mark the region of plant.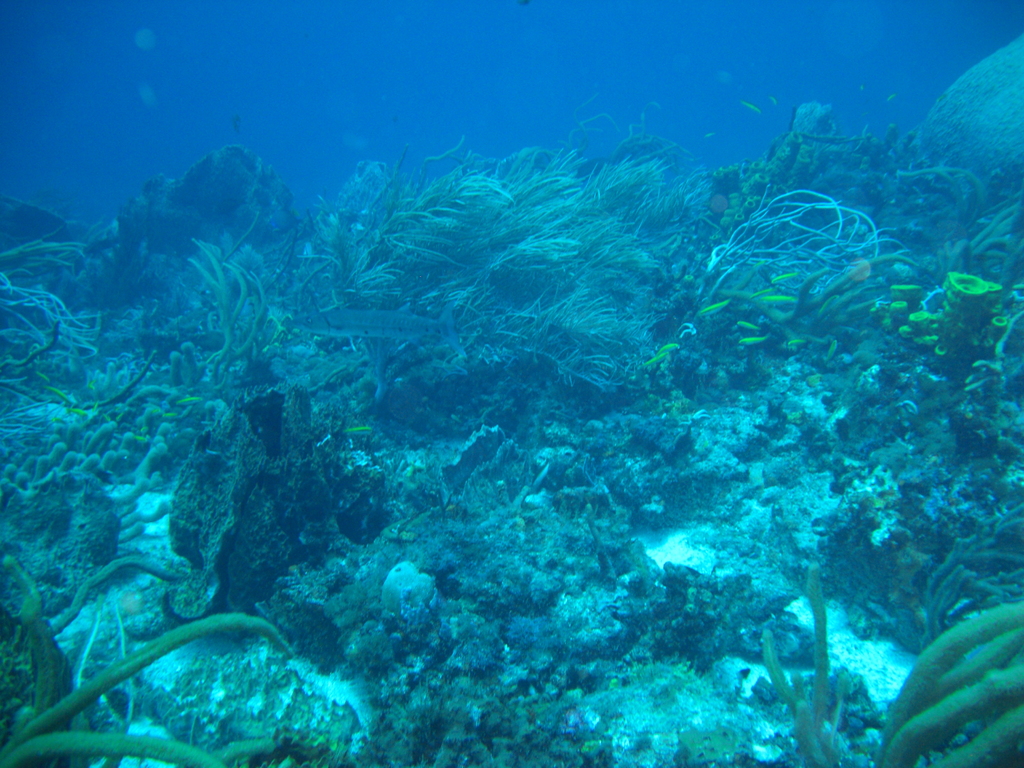
Region: 341, 671, 618, 767.
